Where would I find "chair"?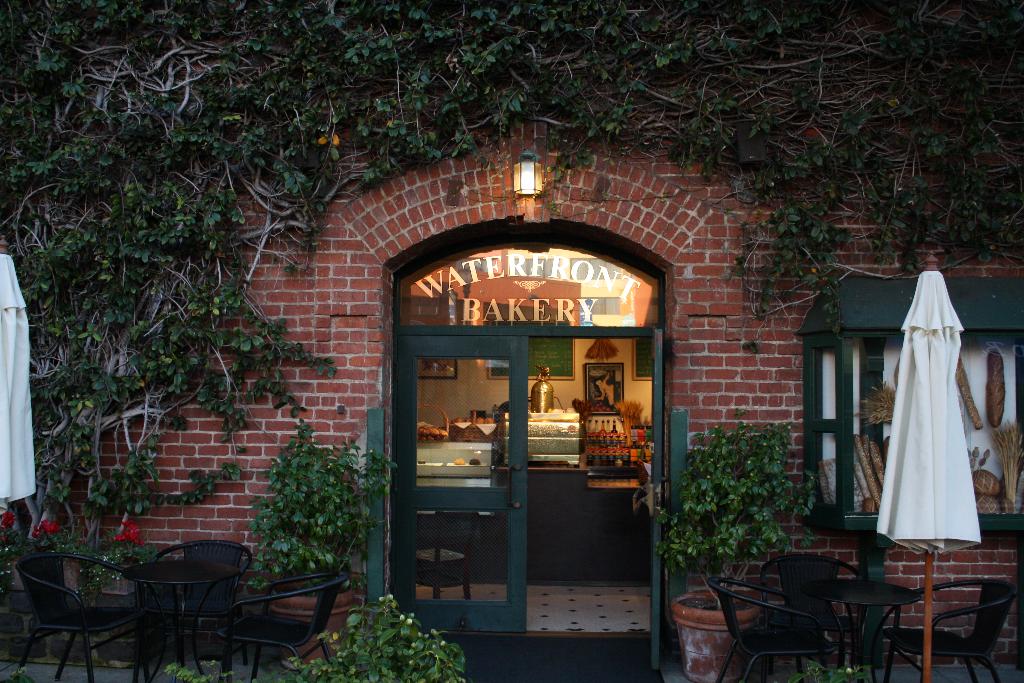
At BBox(881, 580, 1016, 682).
